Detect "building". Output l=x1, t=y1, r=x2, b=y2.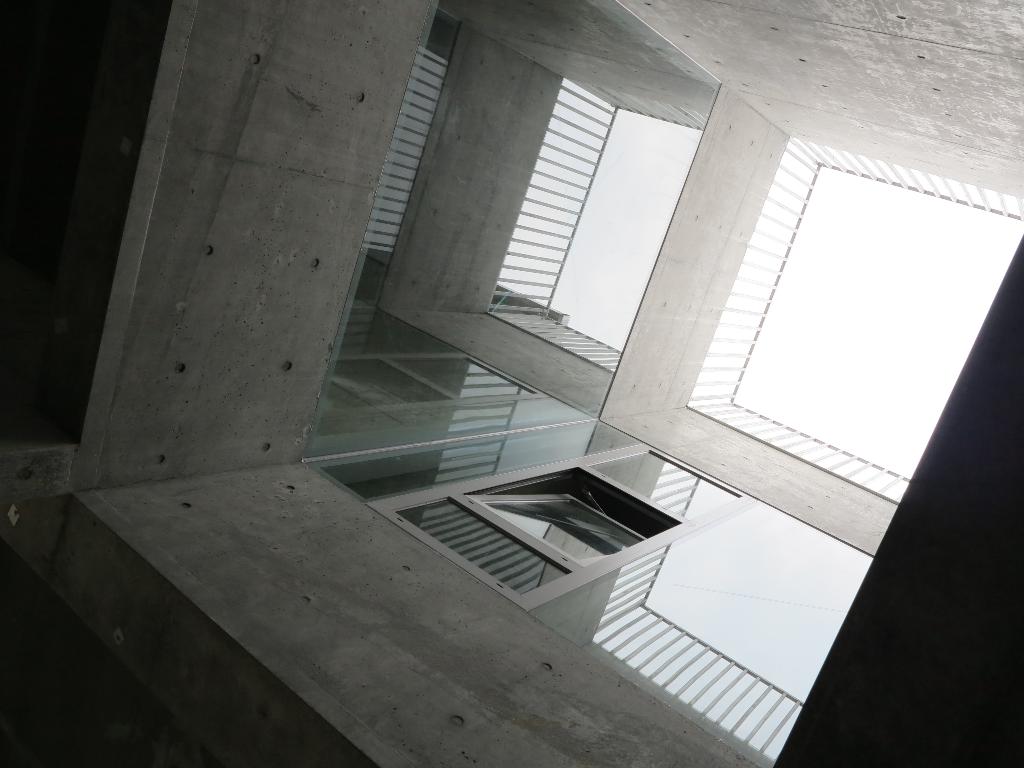
l=0, t=0, r=1023, b=765.
